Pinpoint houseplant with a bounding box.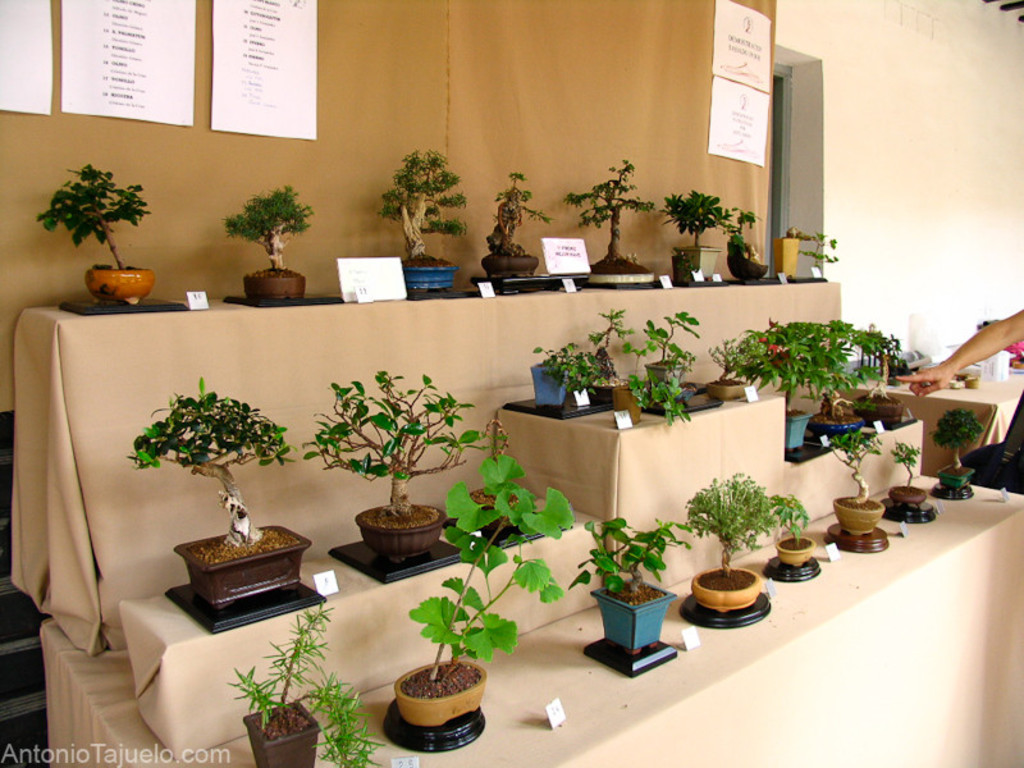
696 332 786 398.
